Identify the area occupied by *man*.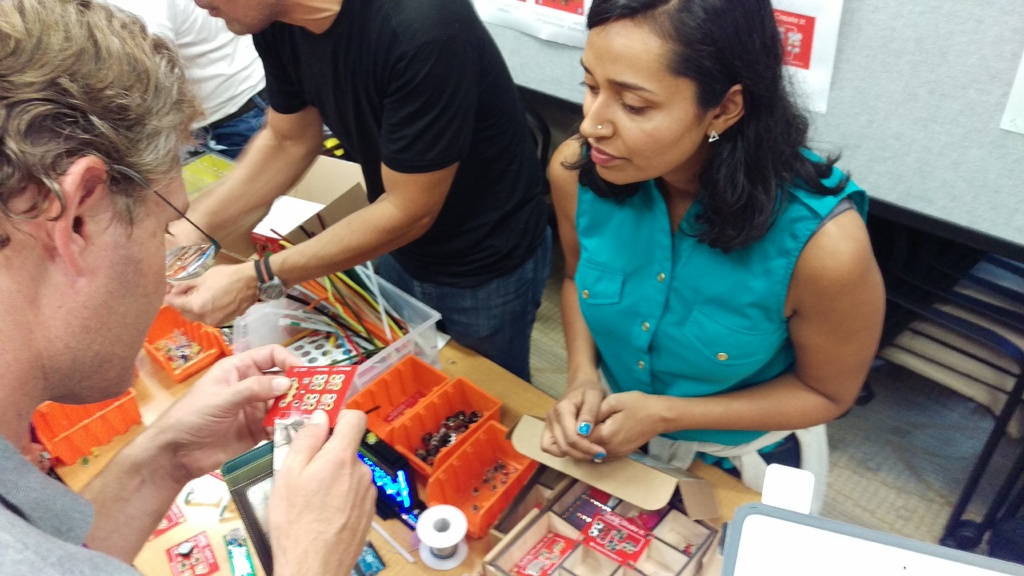
Area: <box>0,0,381,575</box>.
